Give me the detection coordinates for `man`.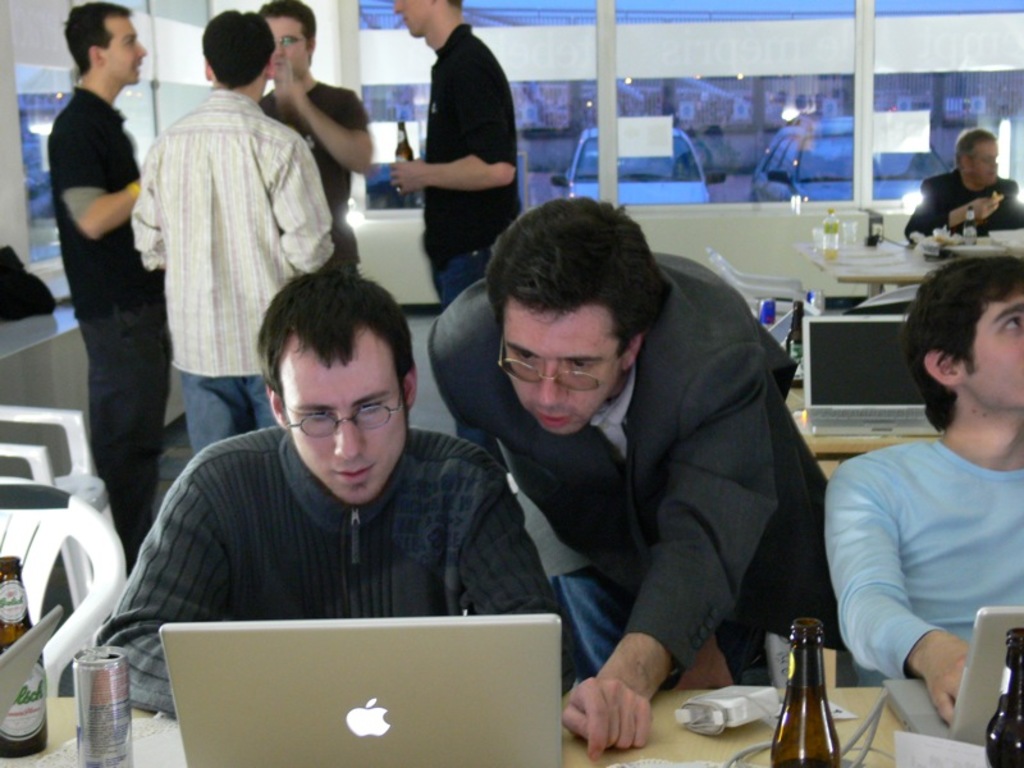
select_region(836, 255, 1023, 719).
